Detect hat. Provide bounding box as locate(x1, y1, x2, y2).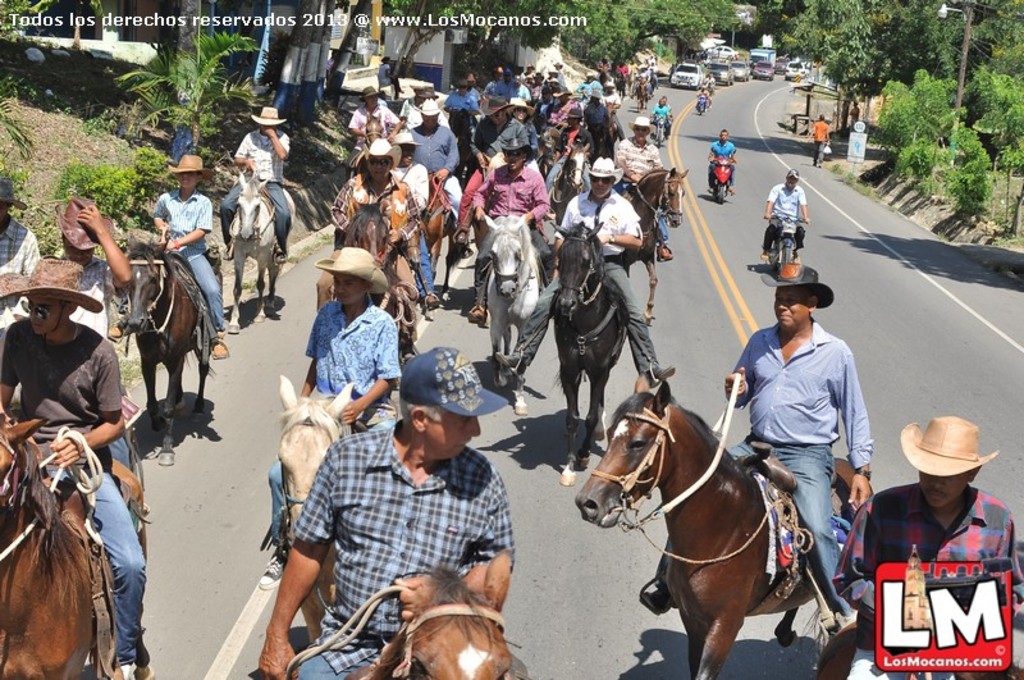
locate(421, 96, 442, 118).
